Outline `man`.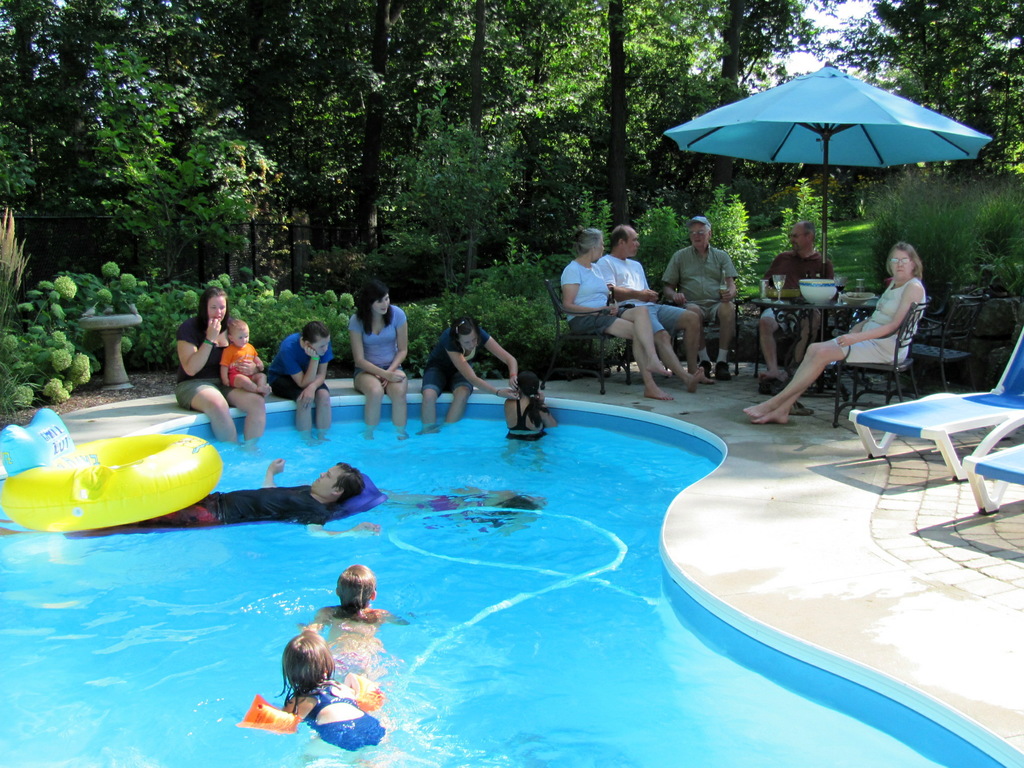
Outline: [598,224,714,384].
